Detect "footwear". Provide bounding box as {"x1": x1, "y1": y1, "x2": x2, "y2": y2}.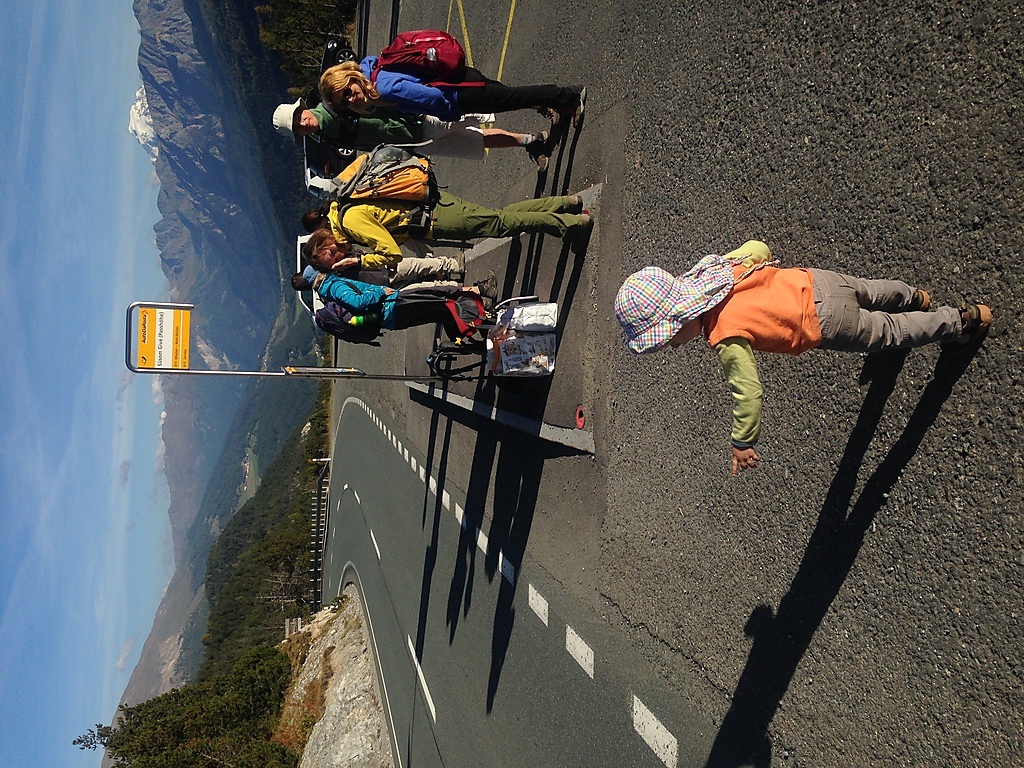
{"x1": 480, "y1": 267, "x2": 496, "y2": 298}.
